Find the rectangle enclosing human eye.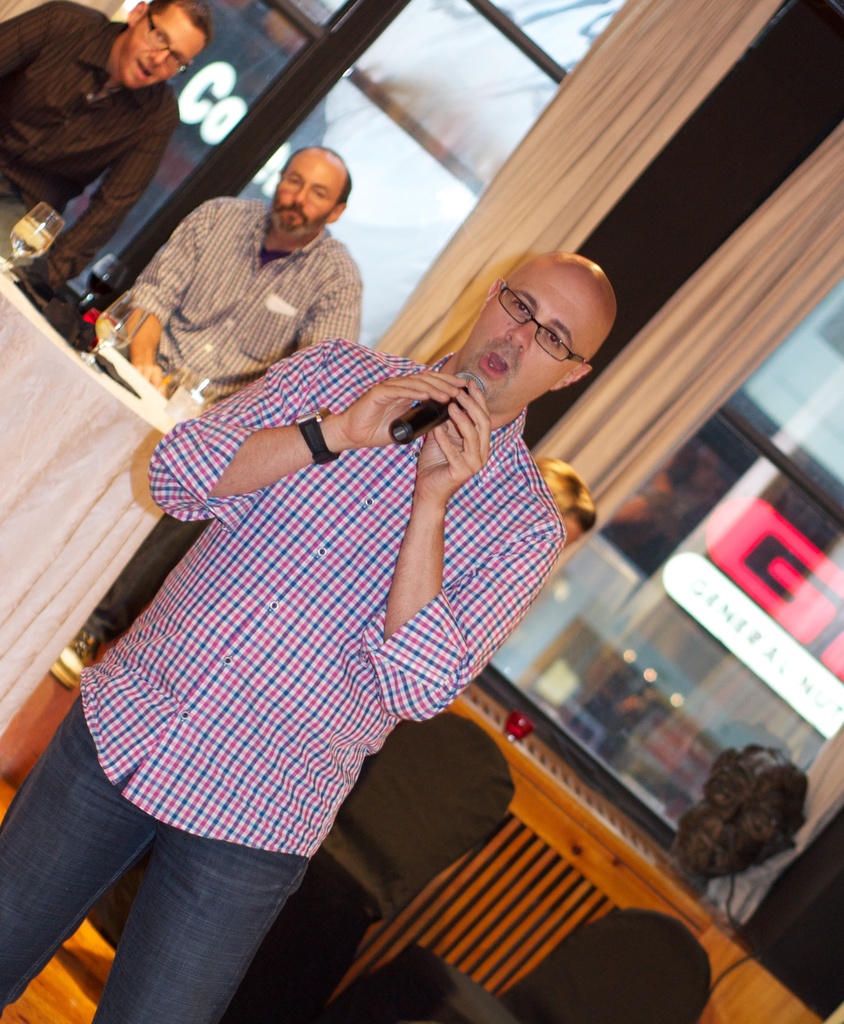
(left=167, top=55, right=183, bottom=72).
